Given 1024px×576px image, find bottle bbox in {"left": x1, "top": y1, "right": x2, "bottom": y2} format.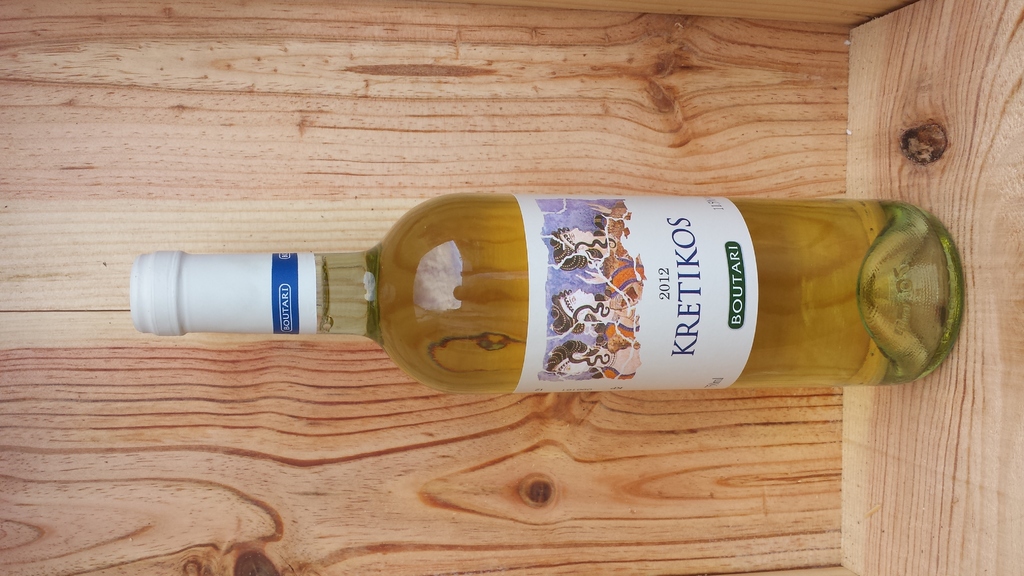
{"left": 129, "top": 191, "right": 966, "bottom": 394}.
